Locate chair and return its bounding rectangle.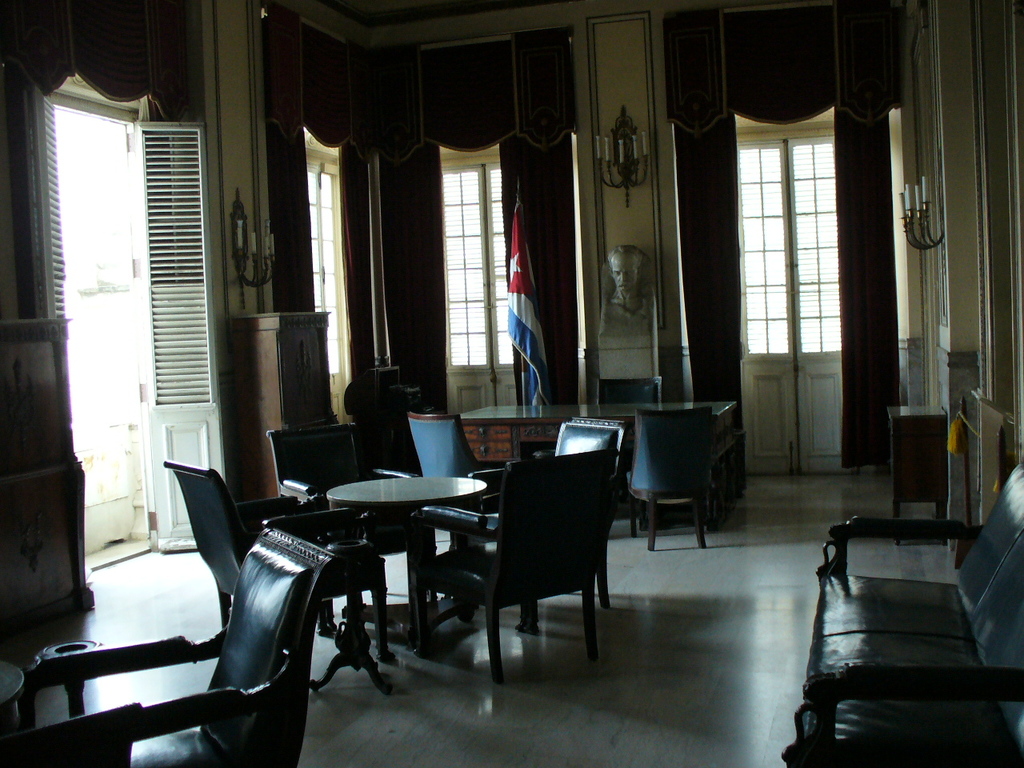
262, 418, 438, 658.
